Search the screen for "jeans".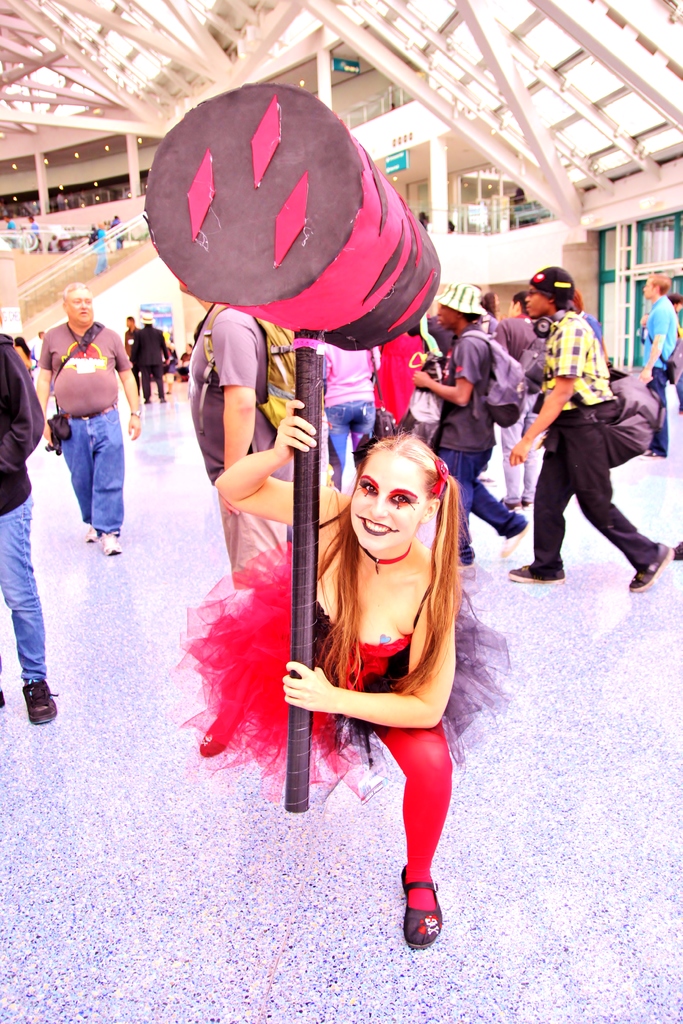
Found at bbox=(39, 400, 130, 566).
